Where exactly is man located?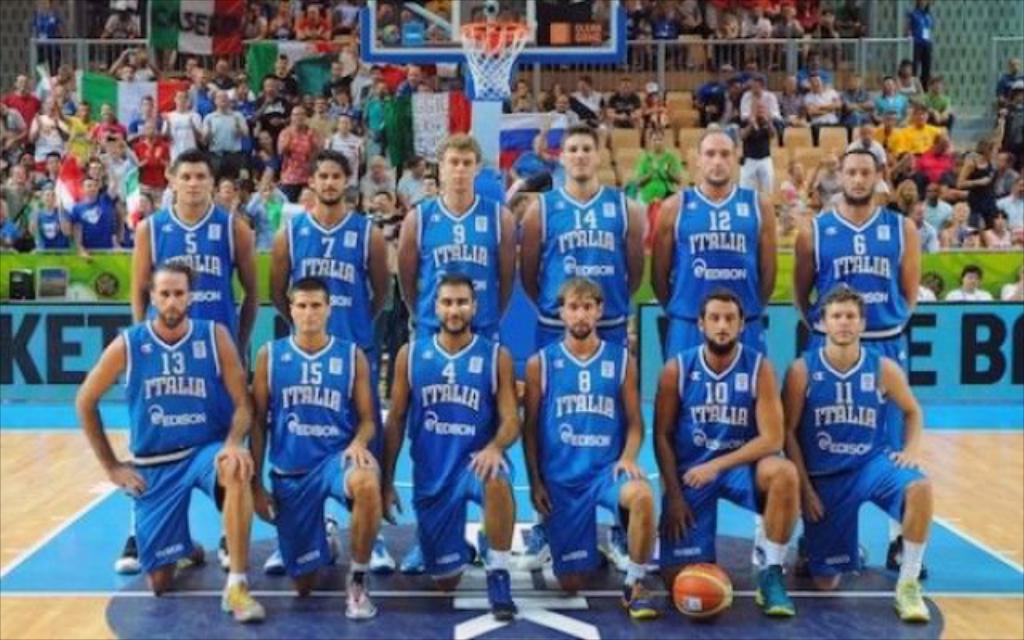
Its bounding box is 75,102,99,142.
